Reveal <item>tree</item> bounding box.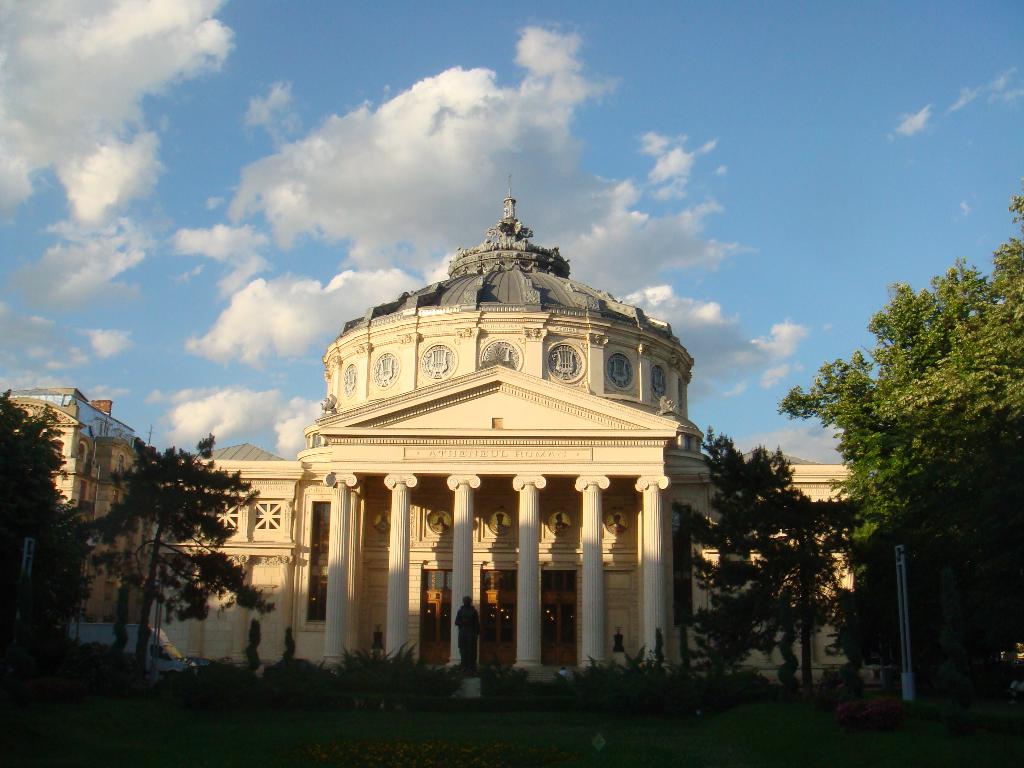
Revealed: <region>79, 433, 283, 691</region>.
